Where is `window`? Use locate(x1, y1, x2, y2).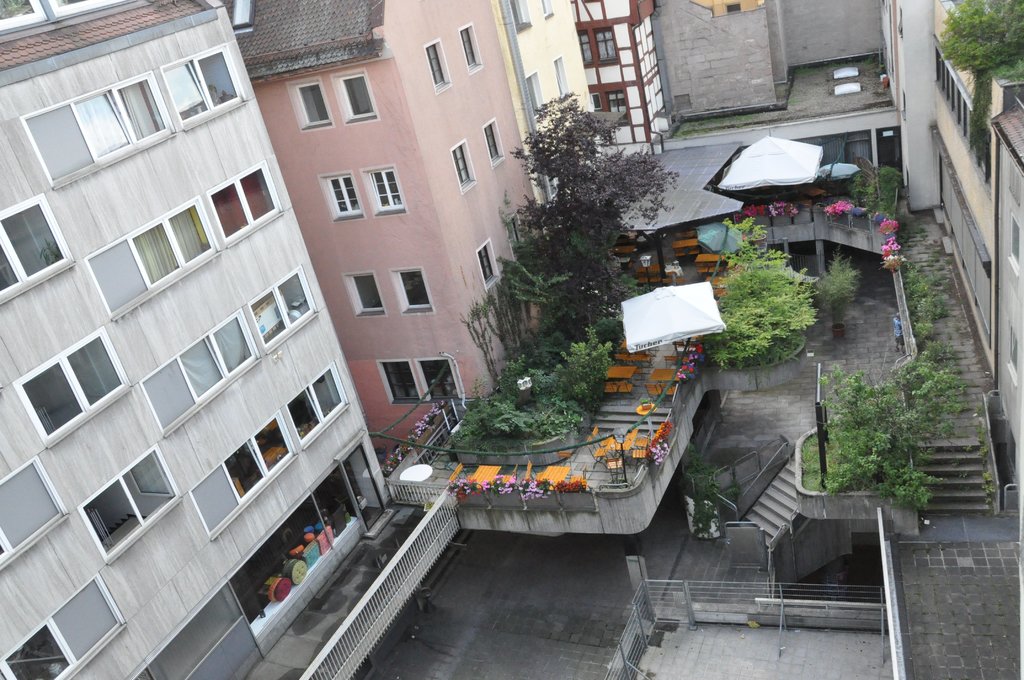
locate(369, 170, 401, 212).
